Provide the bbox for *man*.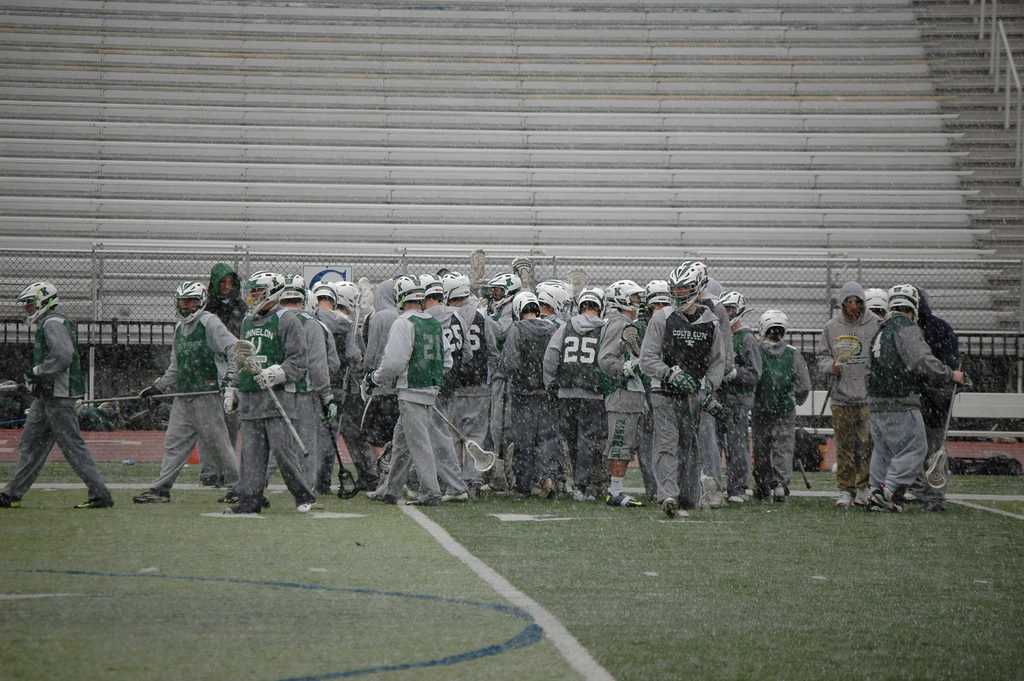
locate(1, 273, 102, 513).
